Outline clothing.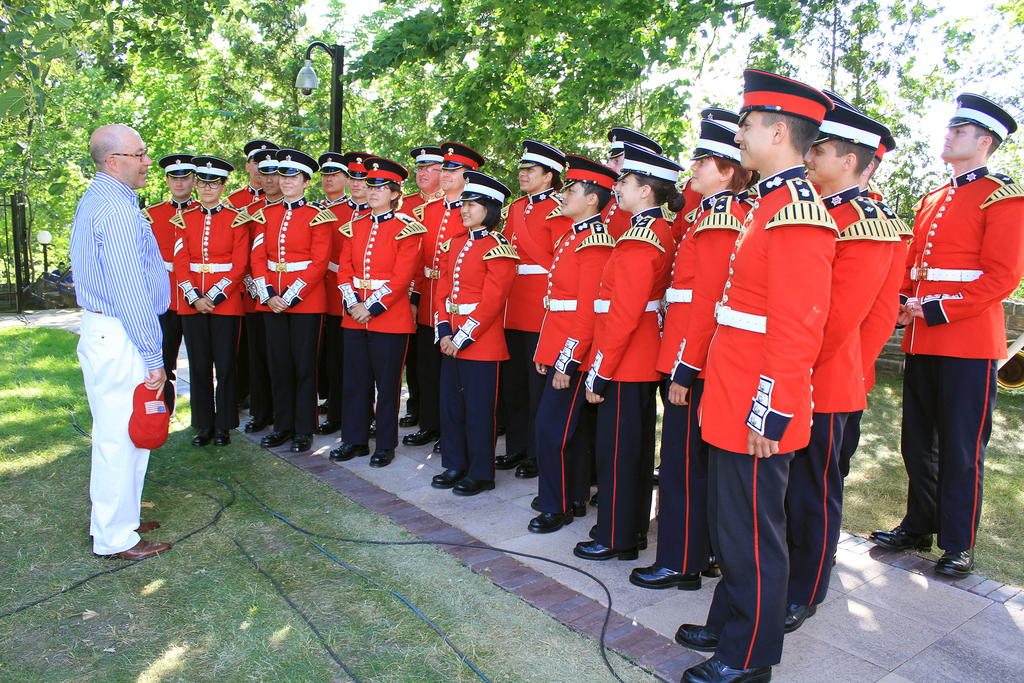
Outline: bbox(694, 161, 840, 667).
